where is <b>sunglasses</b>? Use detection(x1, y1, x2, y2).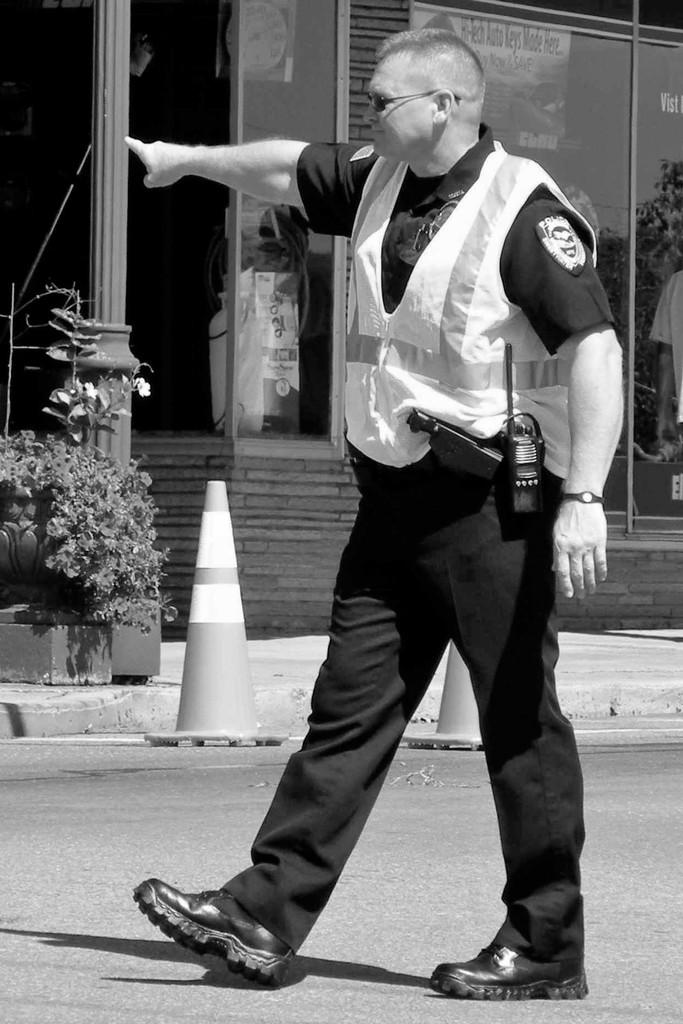
detection(352, 80, 460, 111).
